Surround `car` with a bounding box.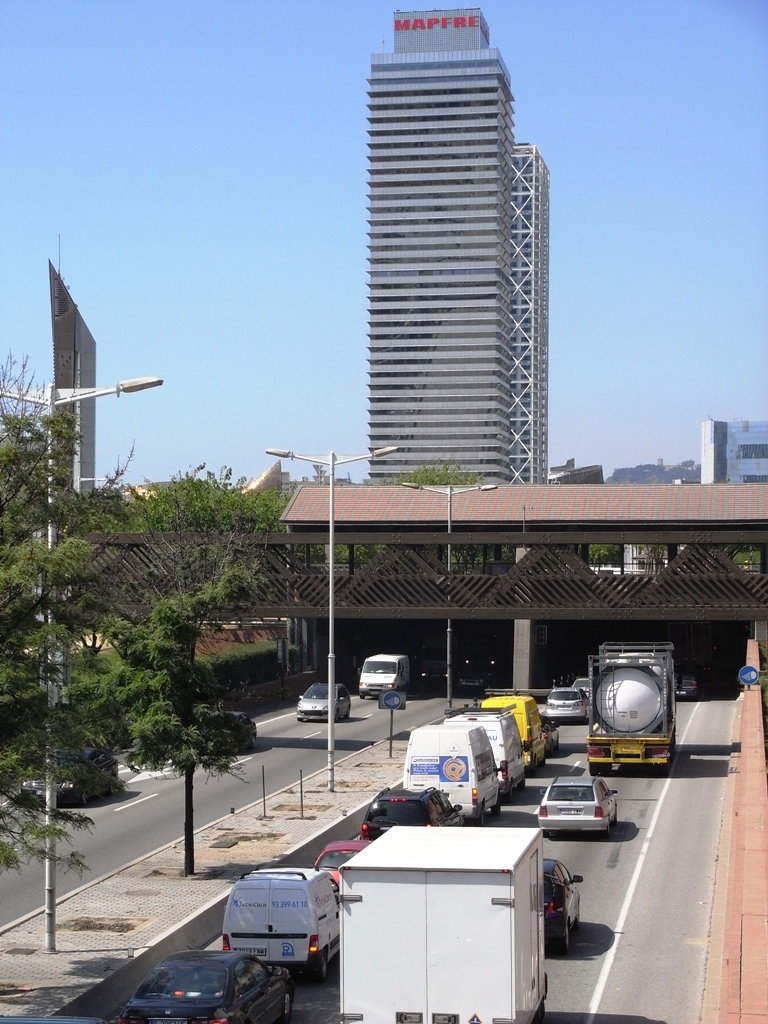
294,679,353,721.
